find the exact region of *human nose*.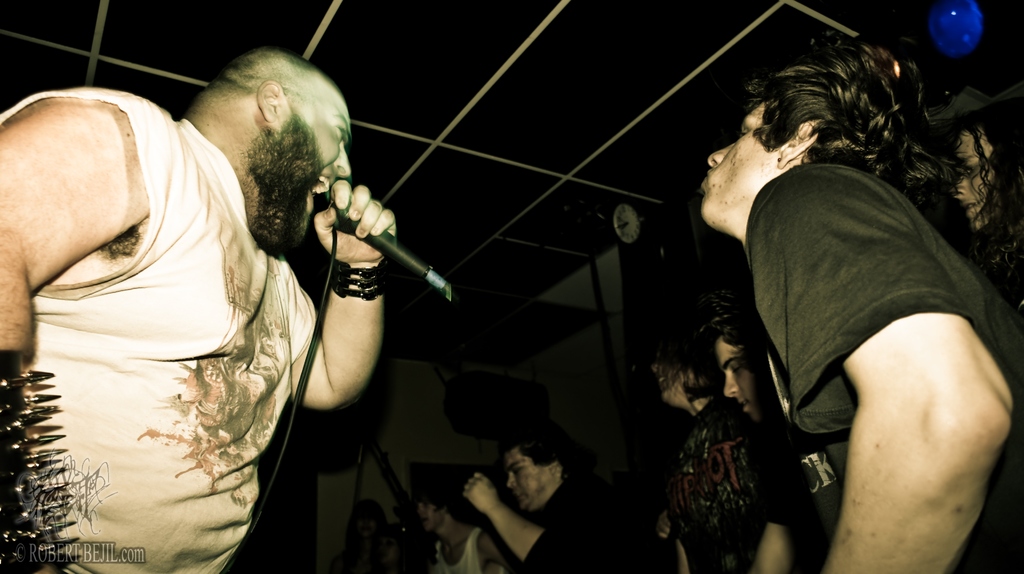
Exact region: 724 372 740 400.
